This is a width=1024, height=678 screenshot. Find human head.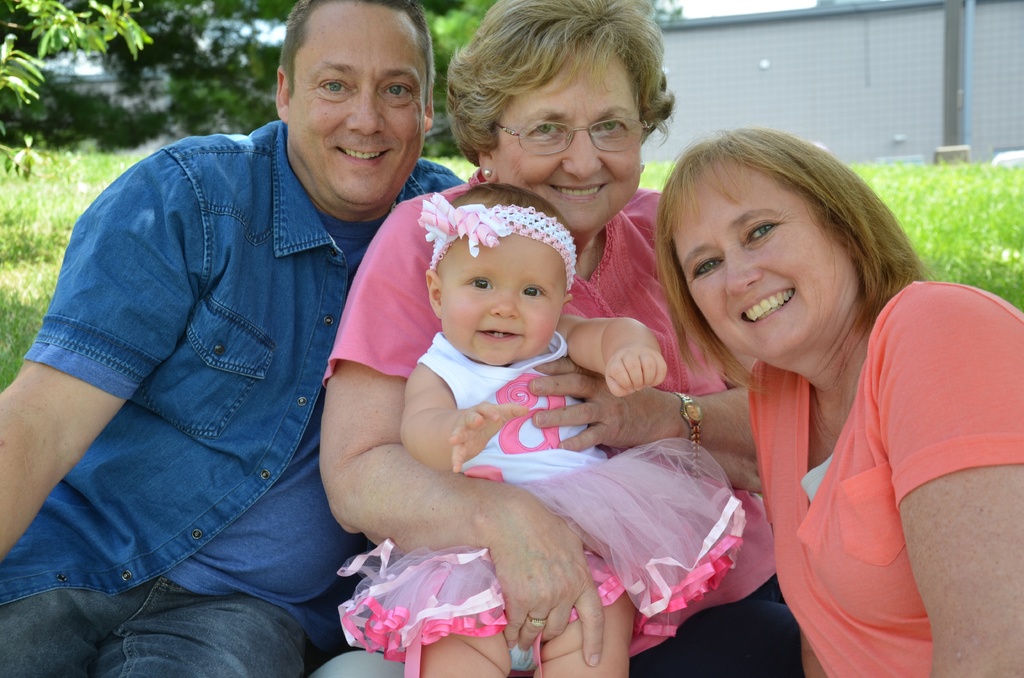
Bounding box: (left=447, top=0, right=674, bottom=244).
